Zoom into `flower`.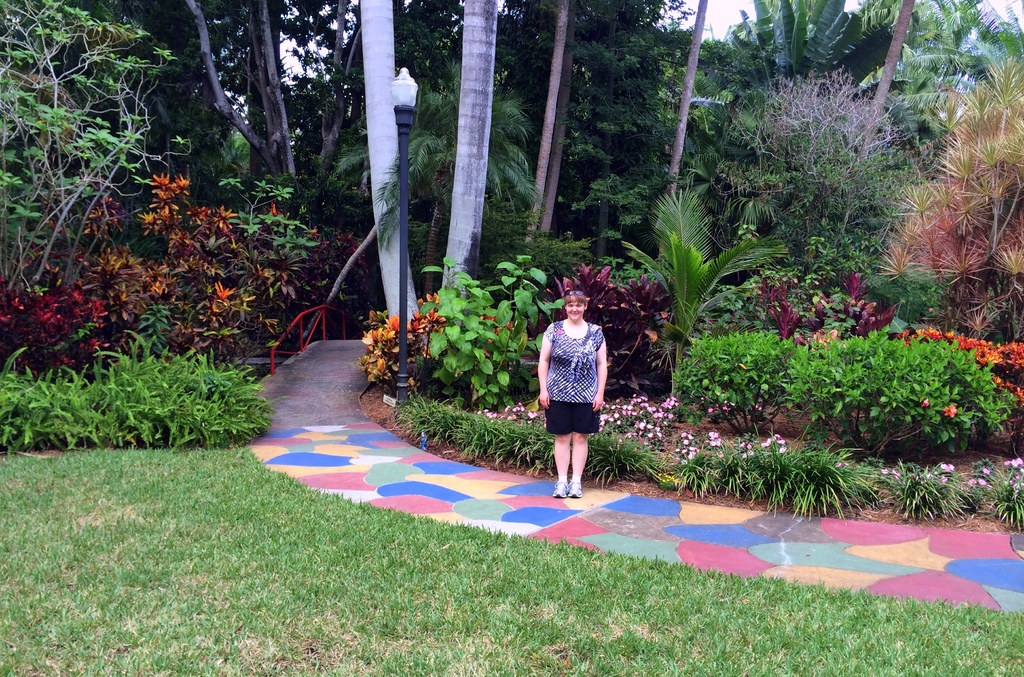
Zoom target: region(921, 396, 934, 408).
